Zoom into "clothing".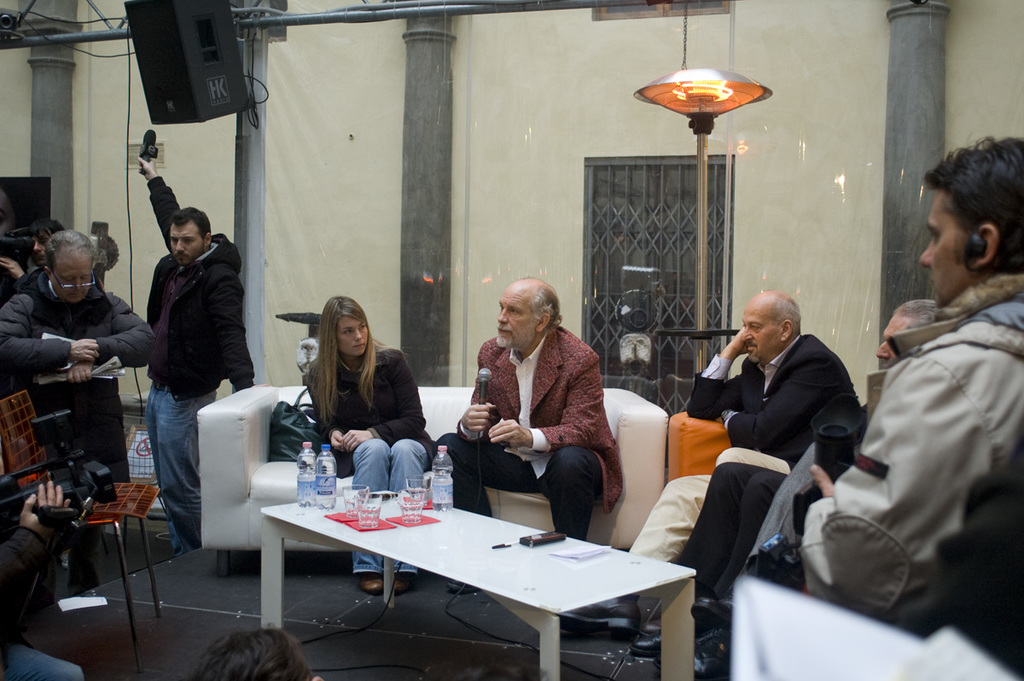
Zoom target: (627,334,867,566).
